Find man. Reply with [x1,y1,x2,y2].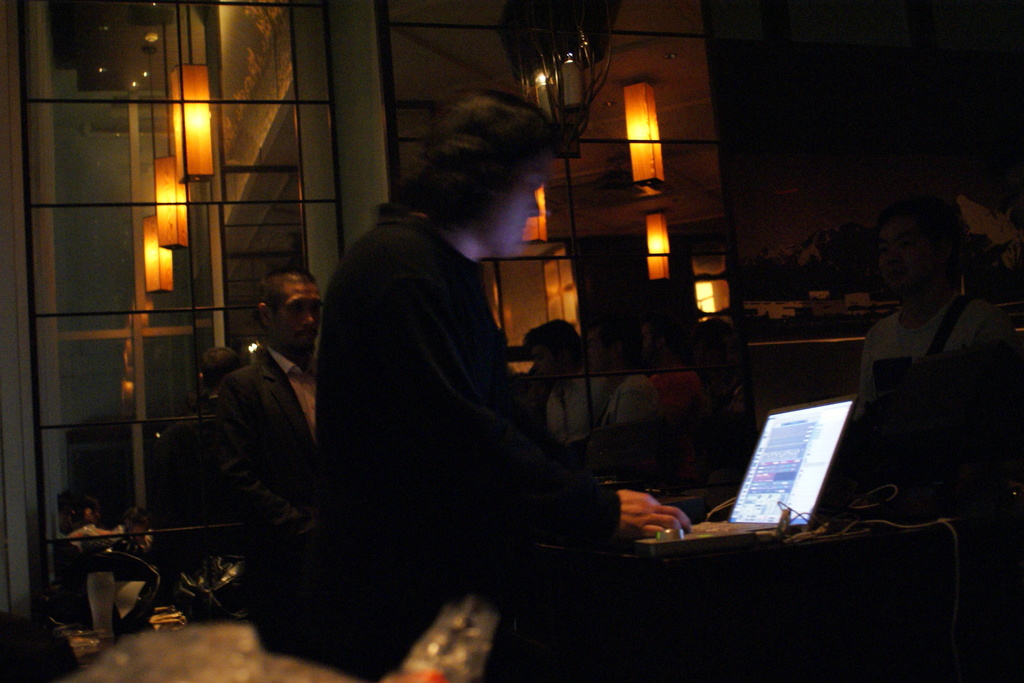
[310,82,691,682].
